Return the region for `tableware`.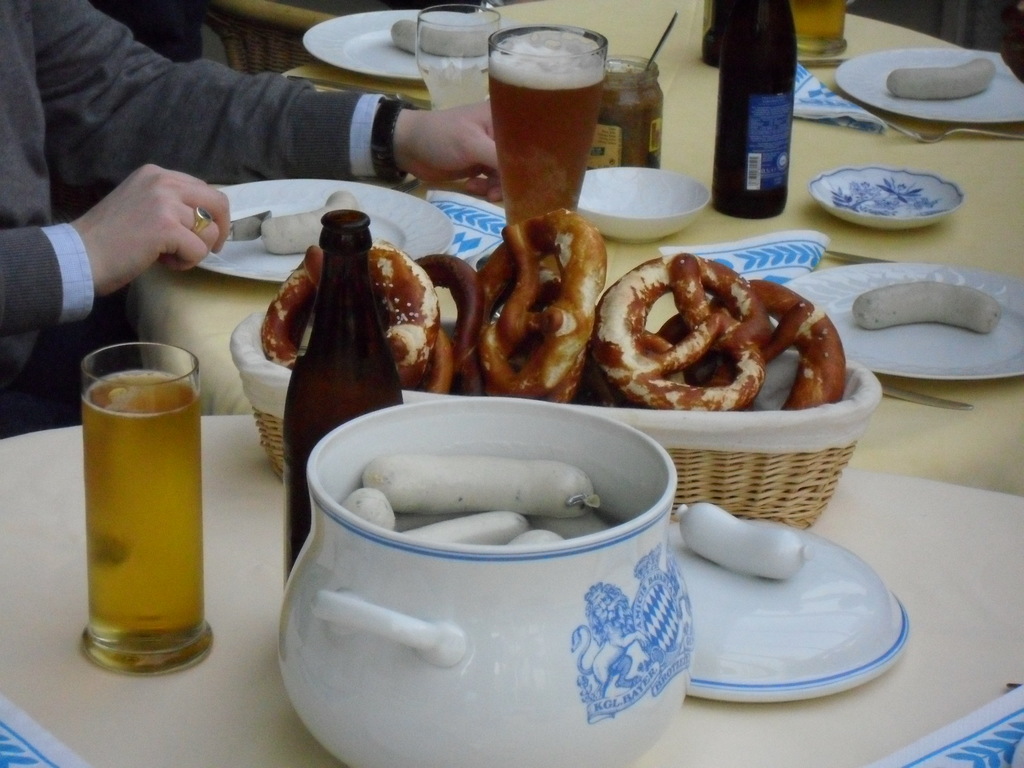
select_region(192, 180, 456, 291).
